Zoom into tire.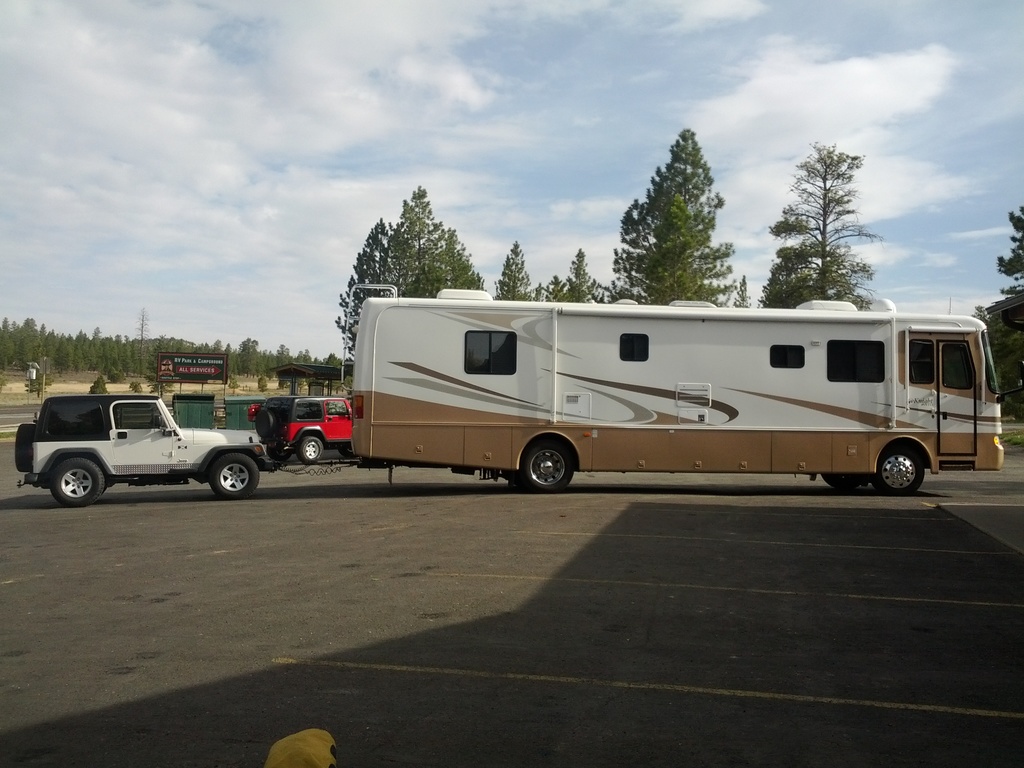
Zoom target: [254, 410, 275, 435].
